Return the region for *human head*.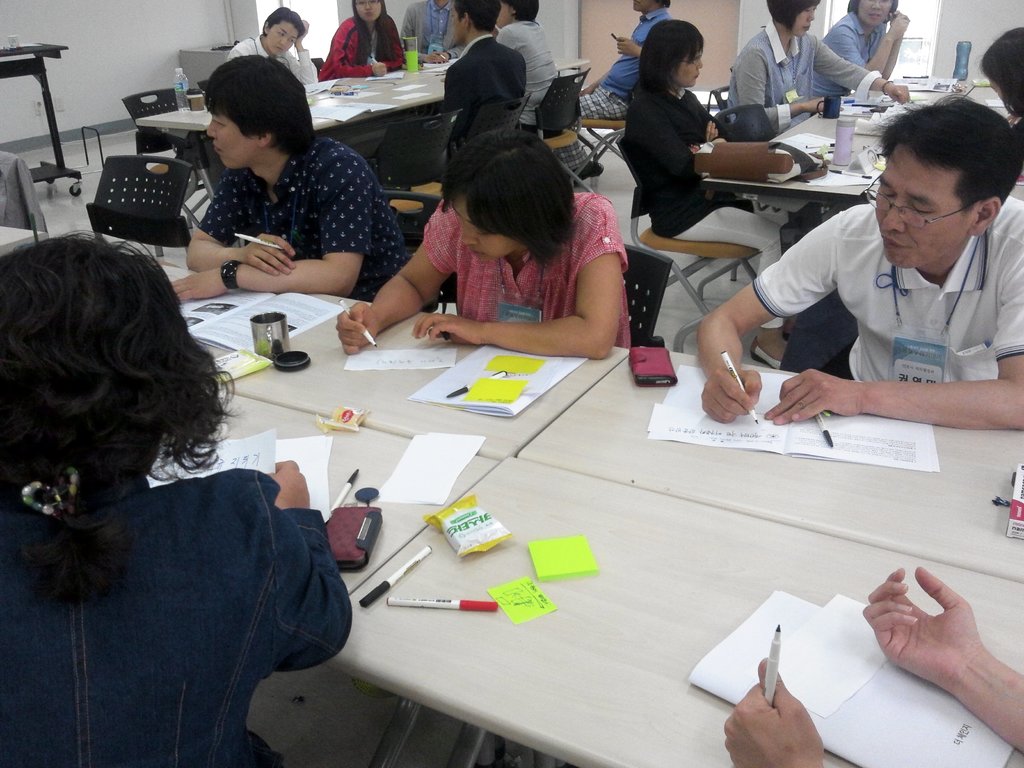
500,0,538,27.
